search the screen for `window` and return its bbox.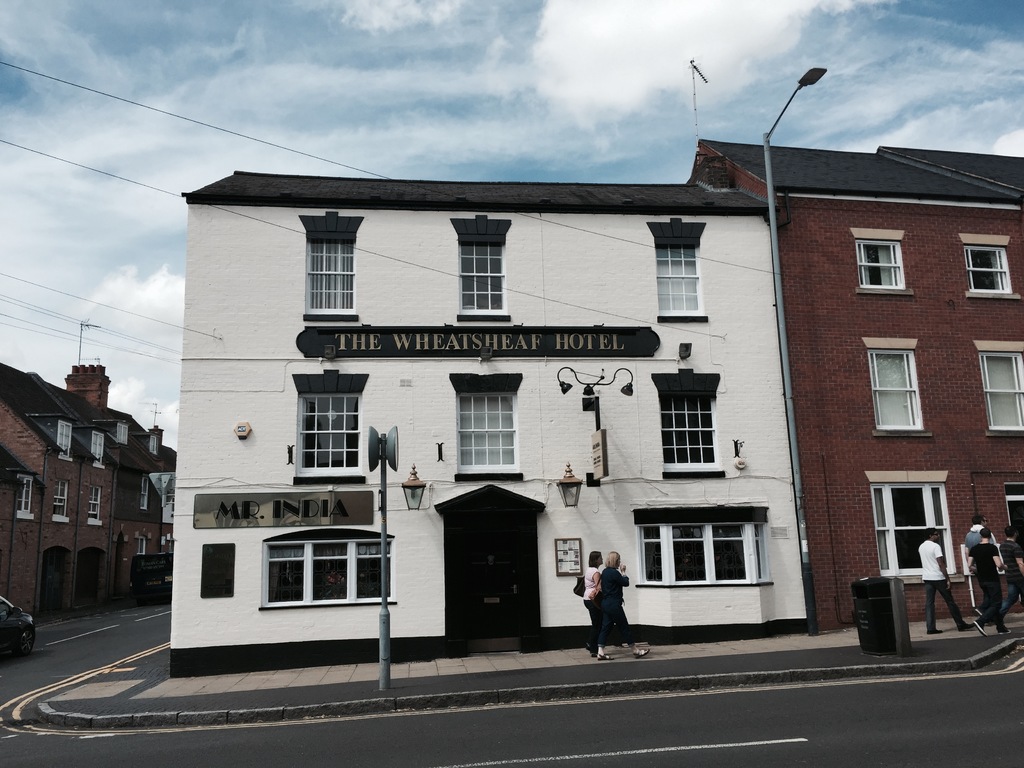
Found: box=[116, 420, 131, 444].
